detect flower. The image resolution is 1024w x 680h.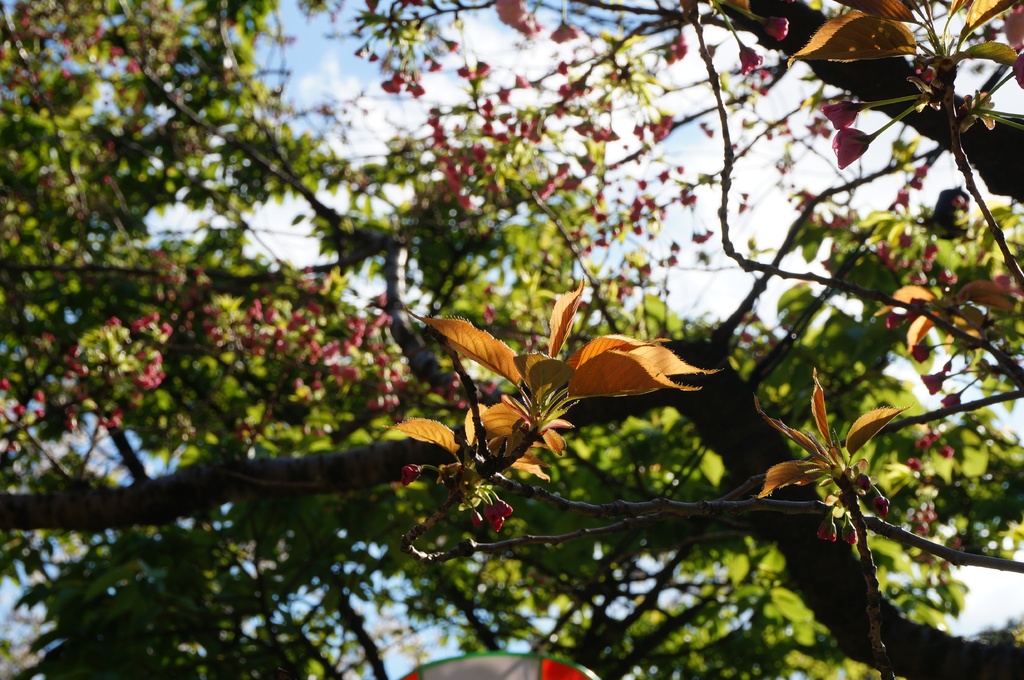
<region>483, 502, 500, 518</region>.
